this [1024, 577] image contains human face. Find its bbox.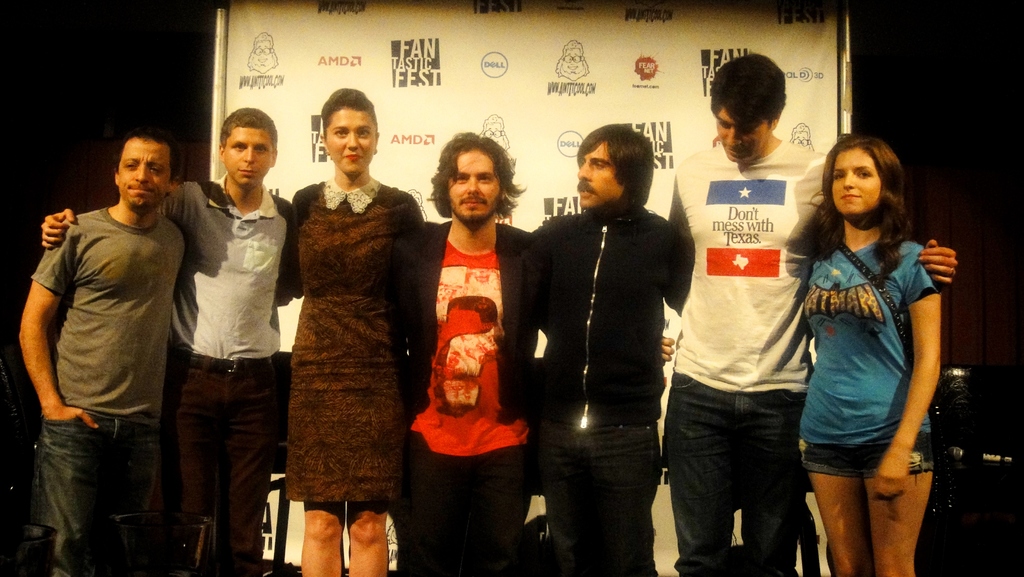
[left=323, top=104, right=378, bottom=172].
